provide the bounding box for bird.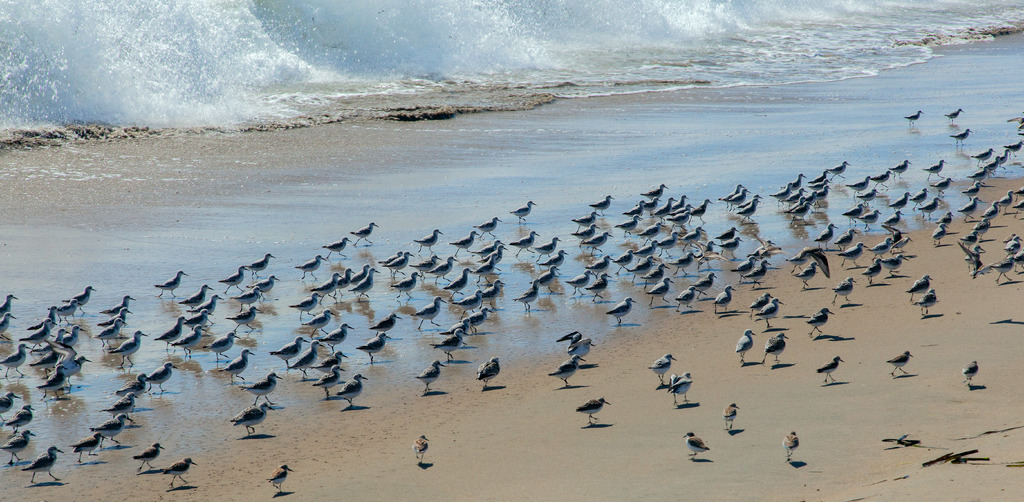
(x1=880, y1=352, x2=917, y2=376).
